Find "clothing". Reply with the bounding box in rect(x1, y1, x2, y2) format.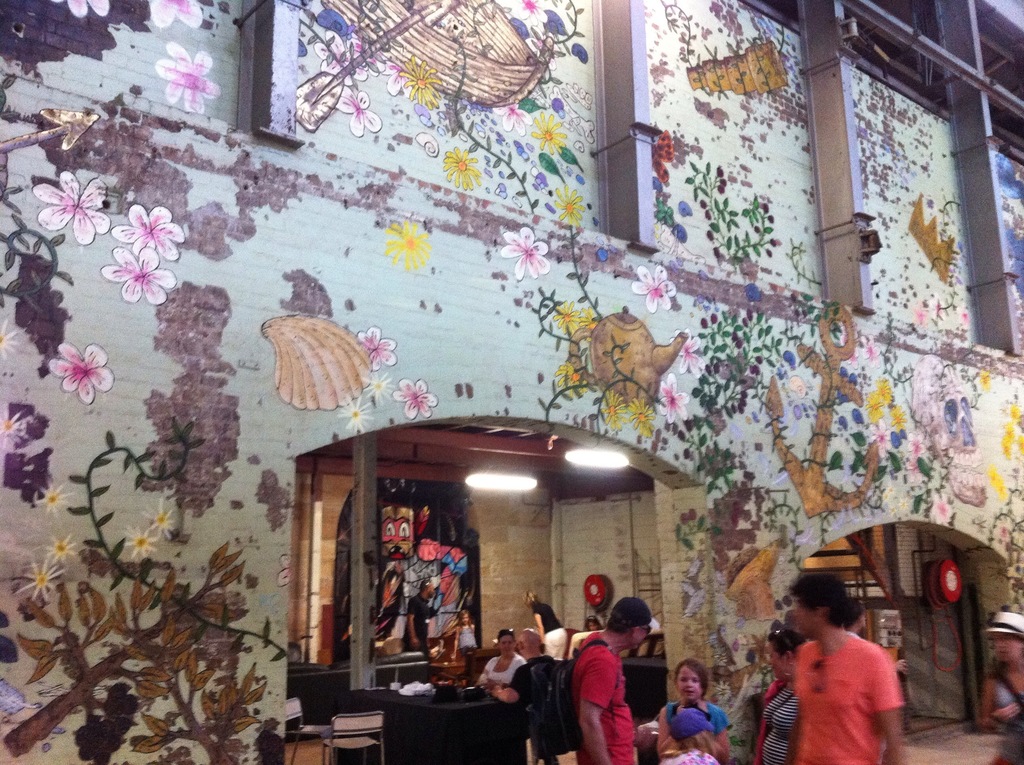
rect(764, 682, 792, 764).
